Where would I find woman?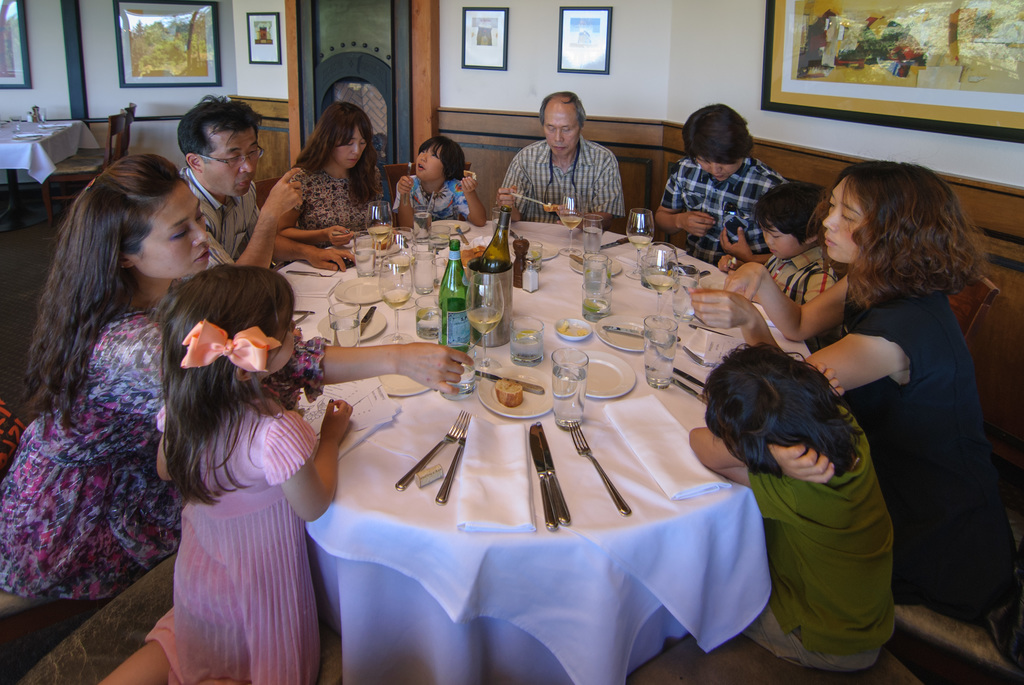
At 0/154/474/599.
